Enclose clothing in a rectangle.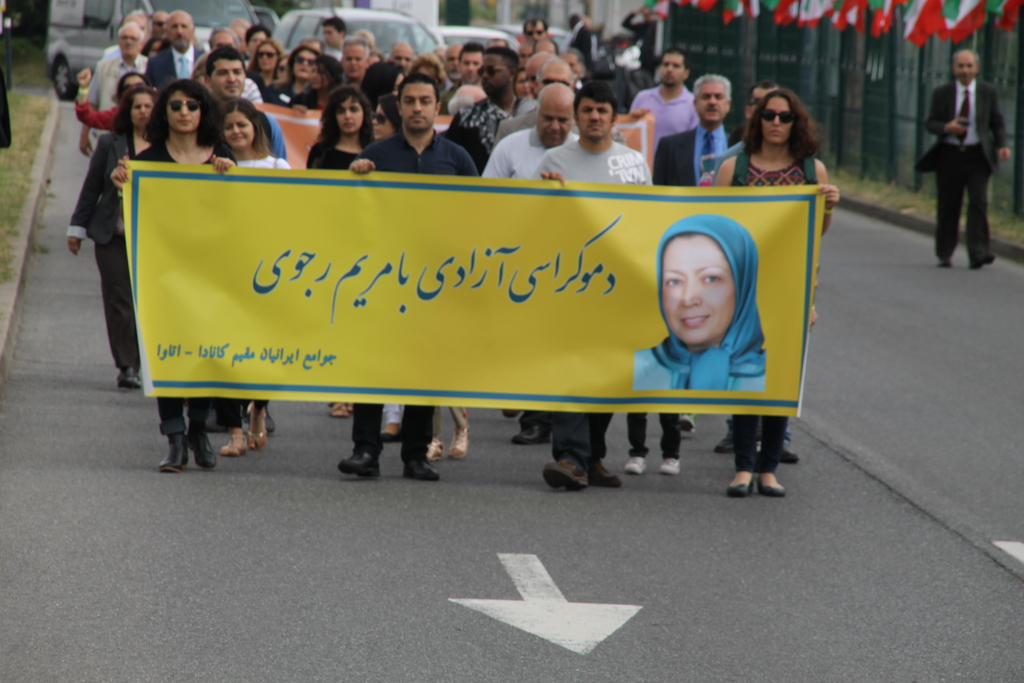
(left=634, top=211, right=765, bottom=394).
